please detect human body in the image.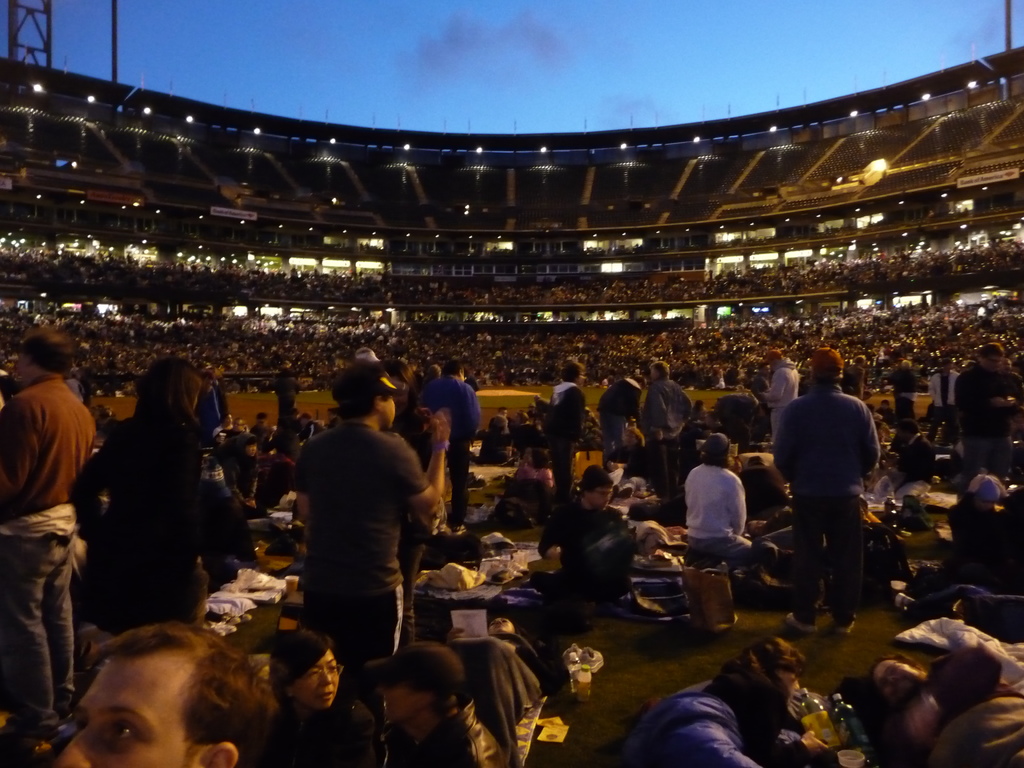
<region>77, 270, 84, 285</region>.
